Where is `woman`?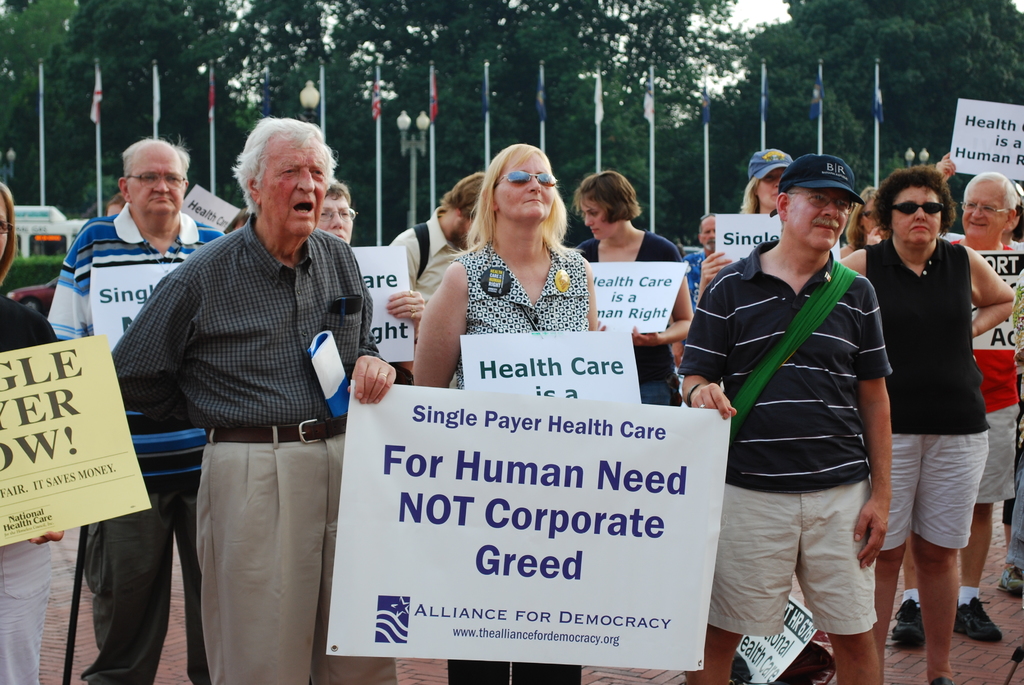
569/164/698/404.
